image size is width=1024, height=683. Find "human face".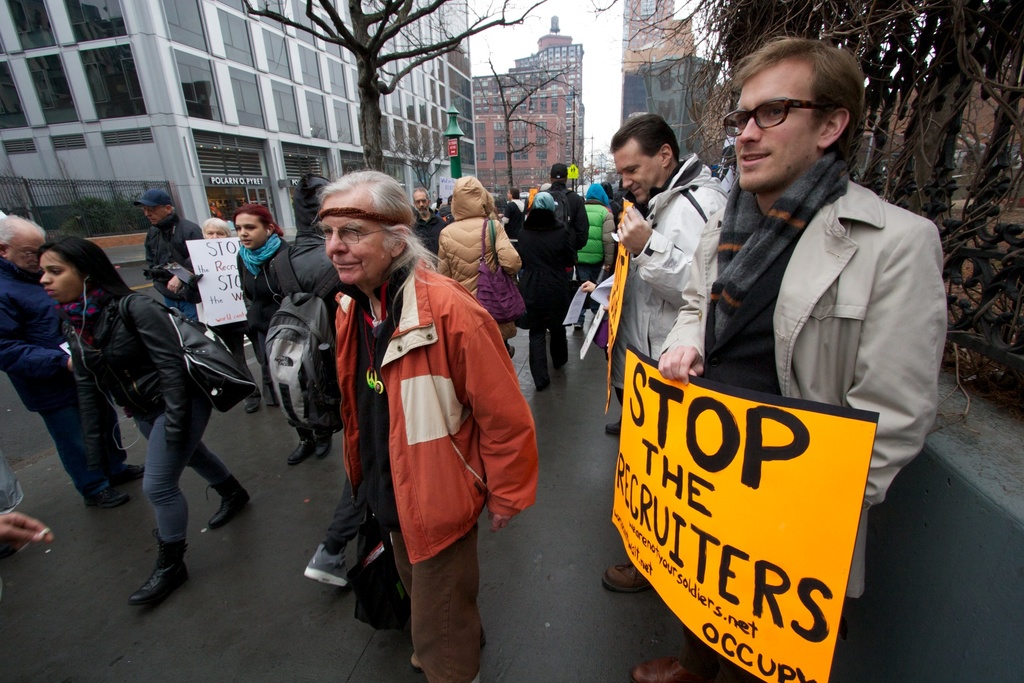
crop(411, 186, 429, 213).
